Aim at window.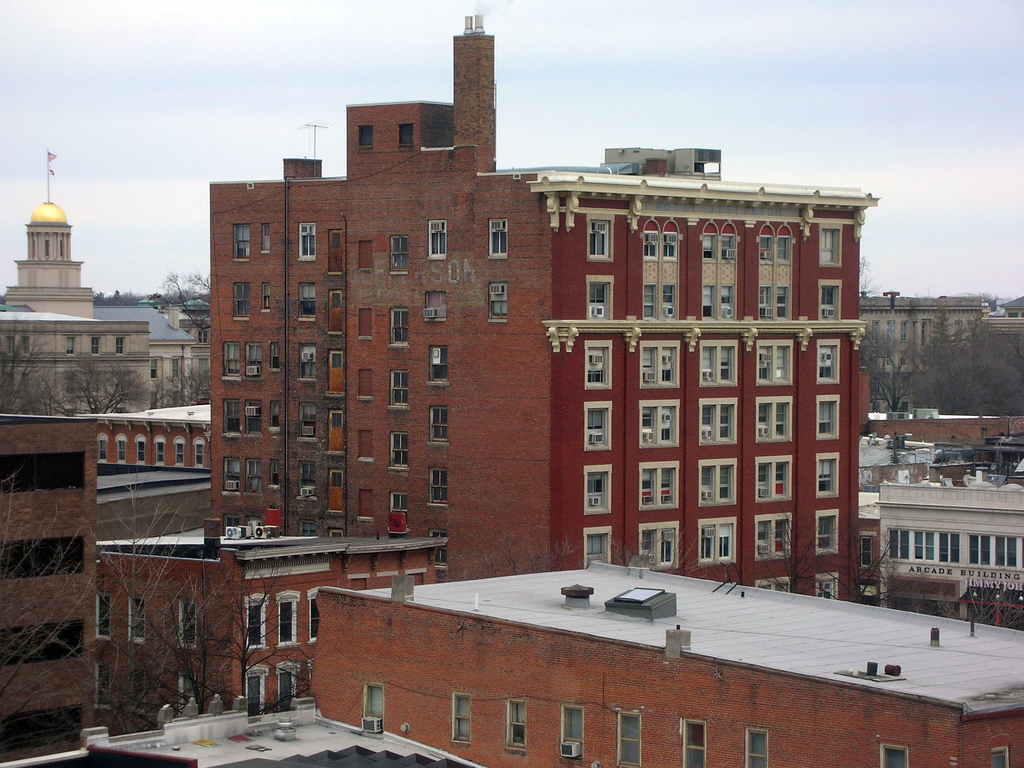
Aimed at {"left": 815, "top": 460, "right": 835, "bottom": 493}.
